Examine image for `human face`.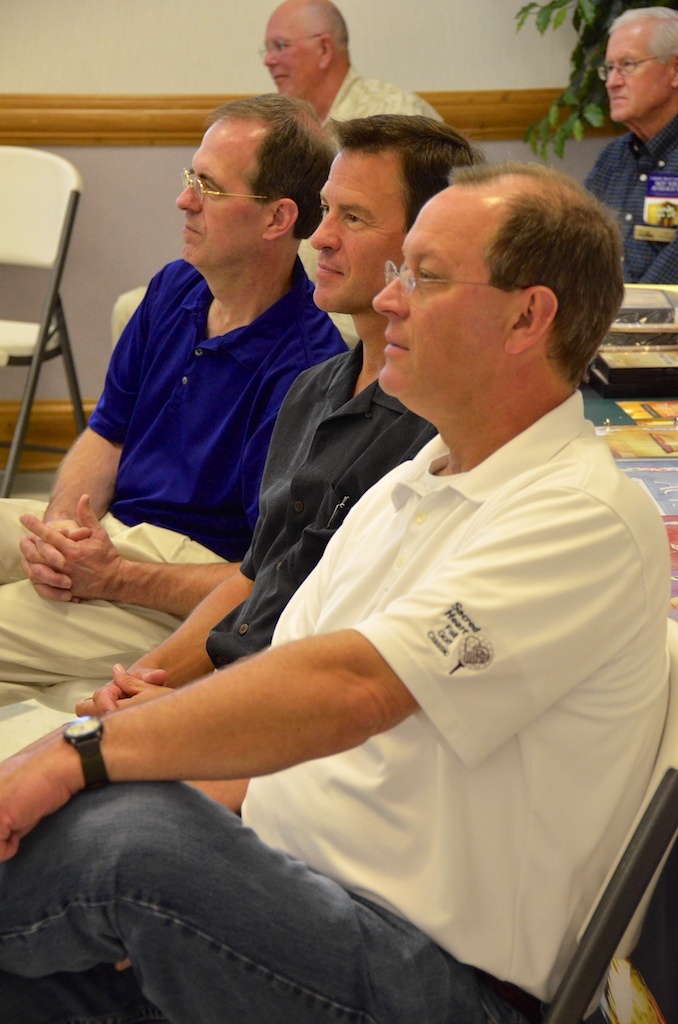
Examination result: [175,127,271,262].
